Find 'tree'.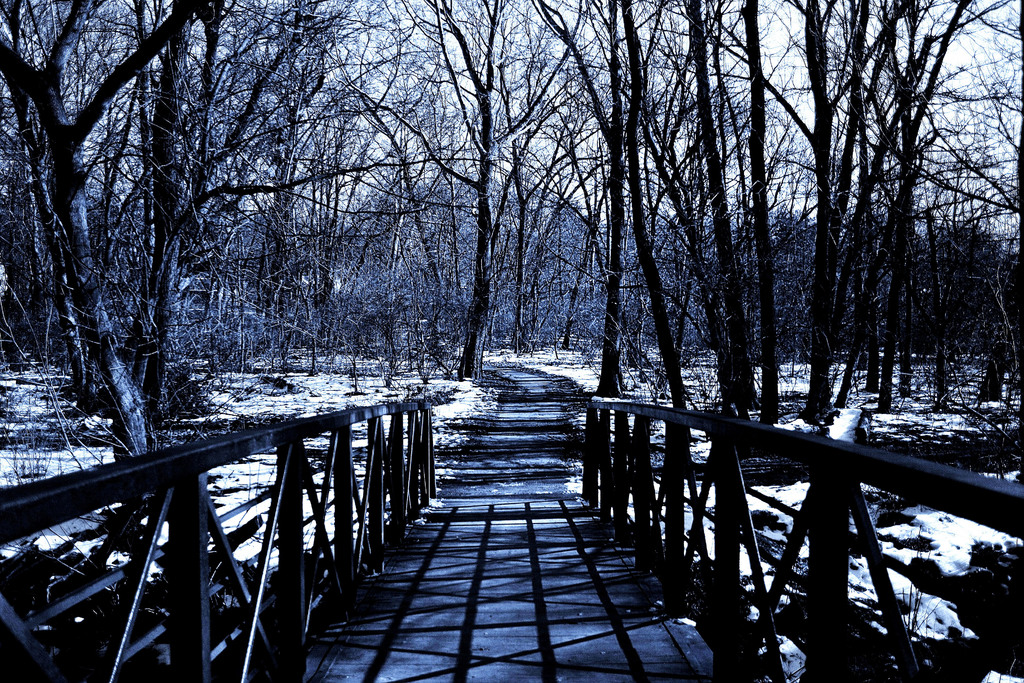
left=852, top=0, right=1023, bottom=416.
